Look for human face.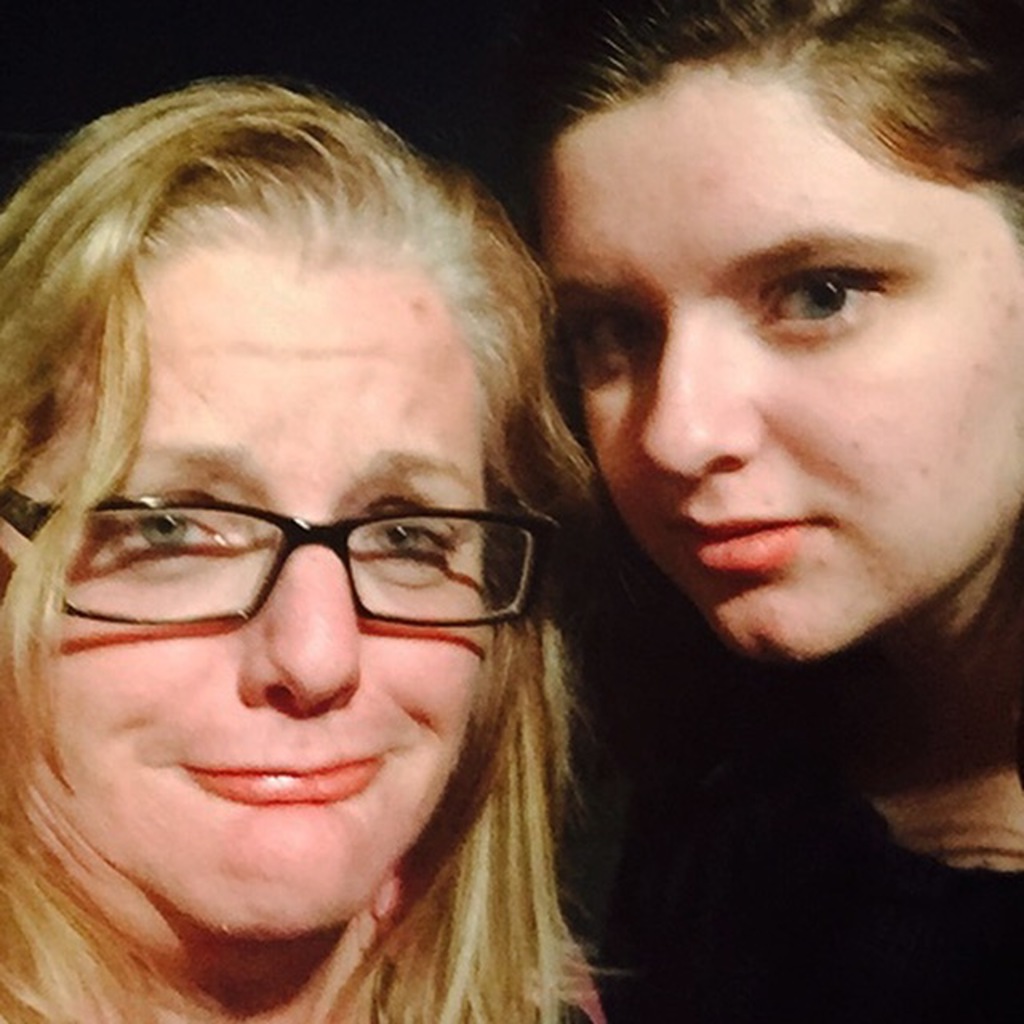
Found: {"left": 550, "top": 43, "right": 1018, "bottom": 683}.
